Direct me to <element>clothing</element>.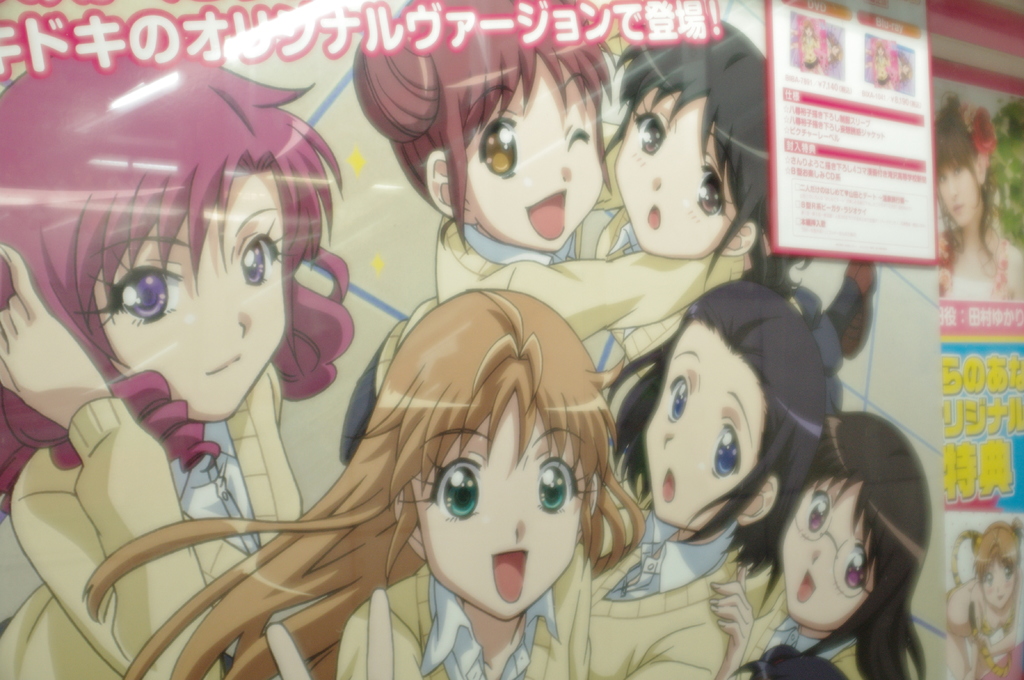
Direction: (left=0, top=362, right=296, bottom=679).
